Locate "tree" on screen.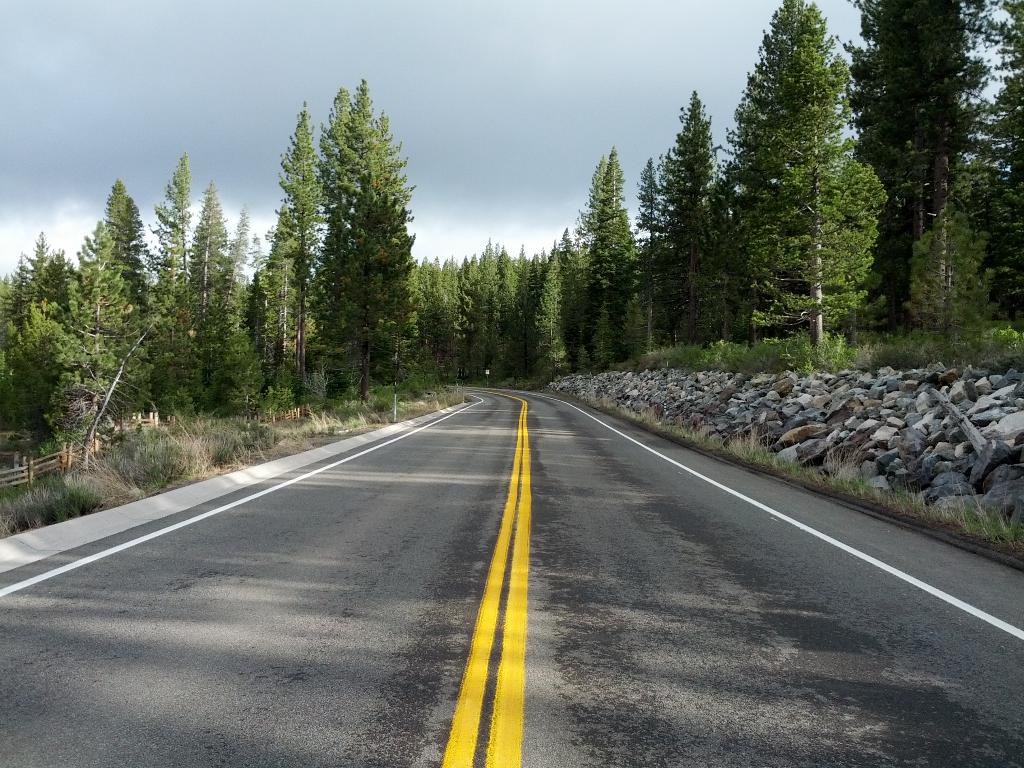
On screen at x1=647, y1=85, x2=737, y2=347.
